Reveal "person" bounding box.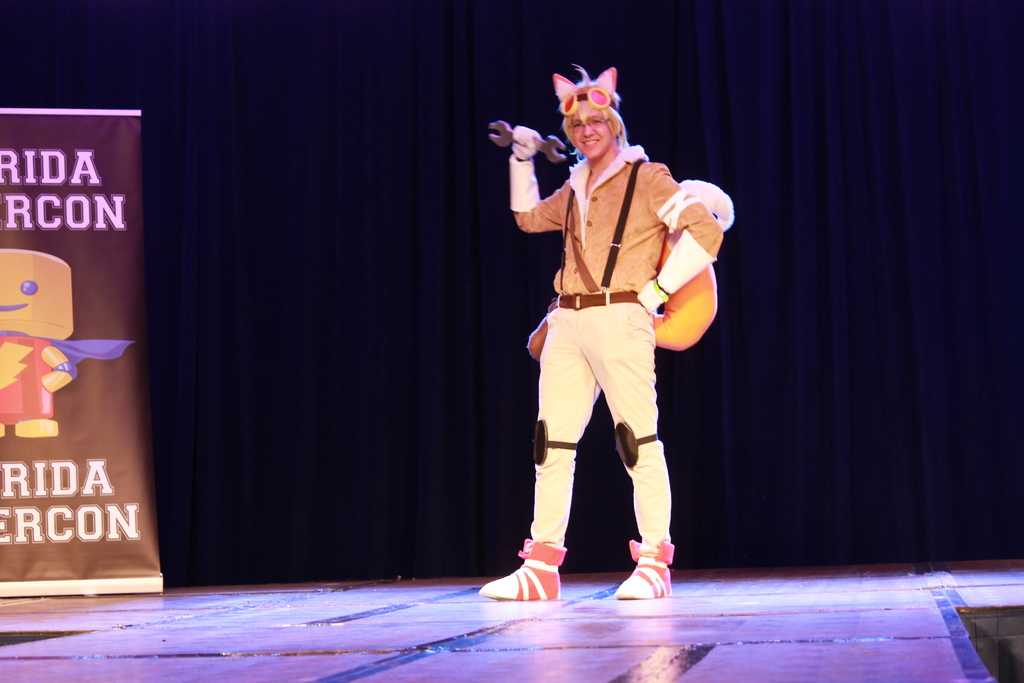
Revealed: pyautogui.locateOnScreen(514, 87, 726, 643).
